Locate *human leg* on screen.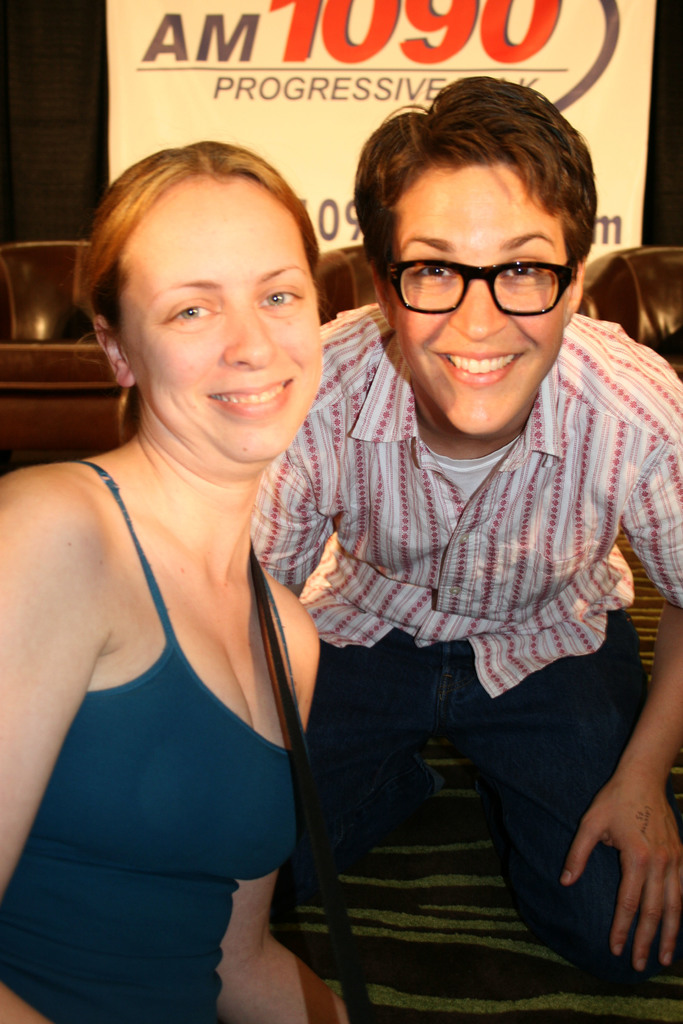
On screen at (left=453, top=600, right=682, bottom=967).
